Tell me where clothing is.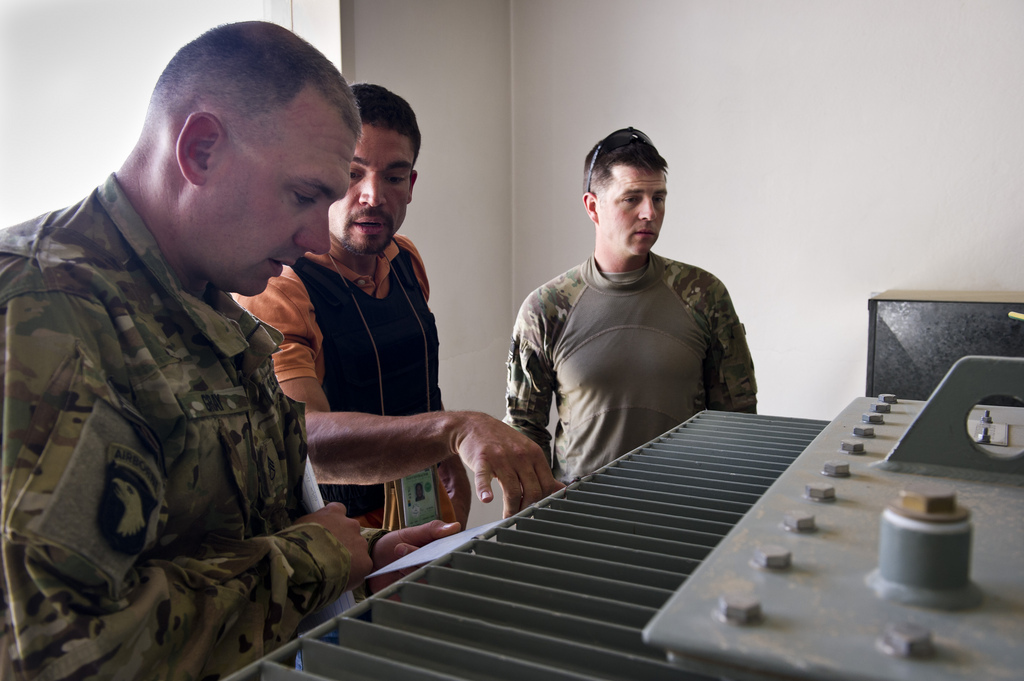
clothing is at (x1=13, y1=116, x2=361, y2=654).
